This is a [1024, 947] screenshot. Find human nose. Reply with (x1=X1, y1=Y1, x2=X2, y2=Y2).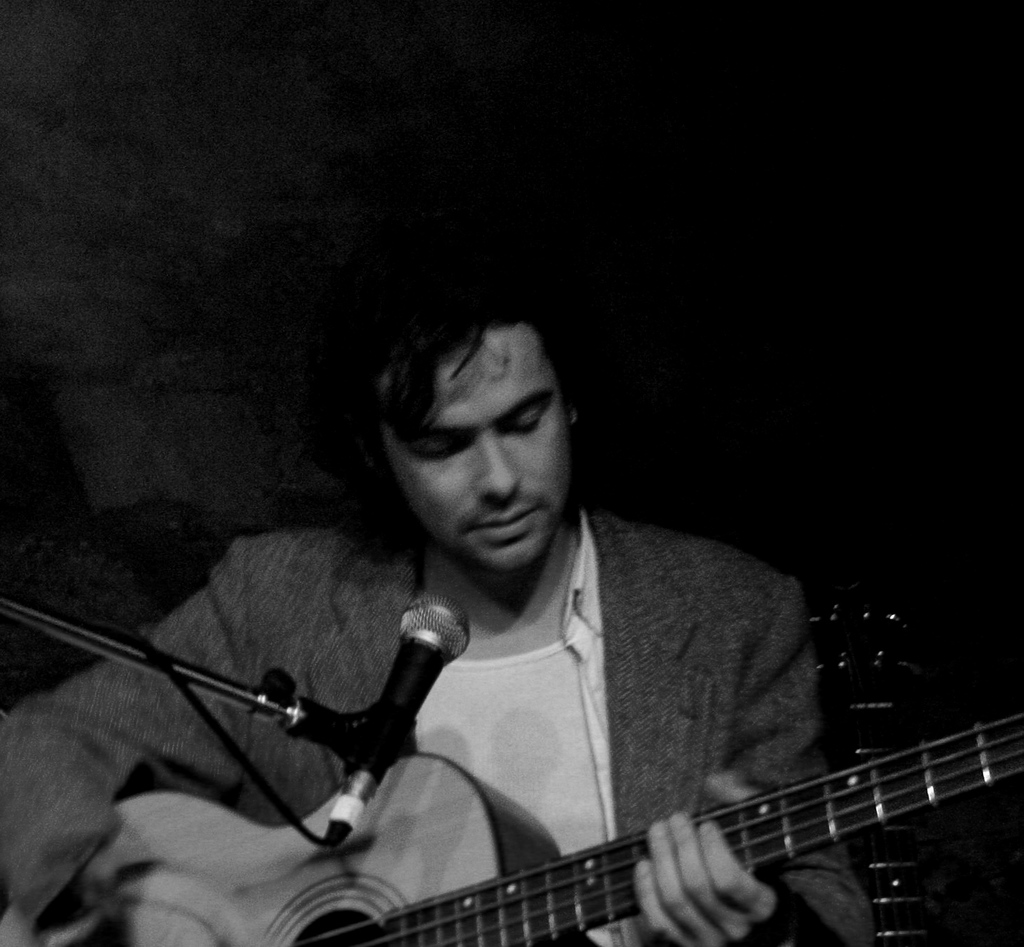
(x1=475, y1=439, x2=522, y2=499).
